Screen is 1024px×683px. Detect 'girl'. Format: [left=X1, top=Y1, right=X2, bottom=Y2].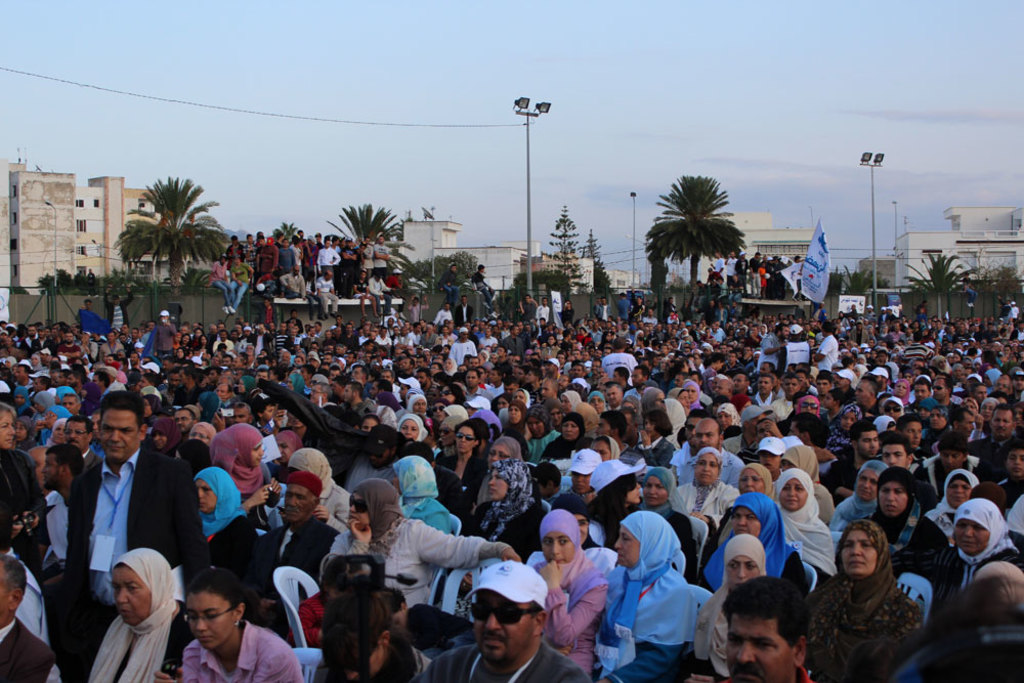
[left=478, top=430, right=519, bottom=503].
